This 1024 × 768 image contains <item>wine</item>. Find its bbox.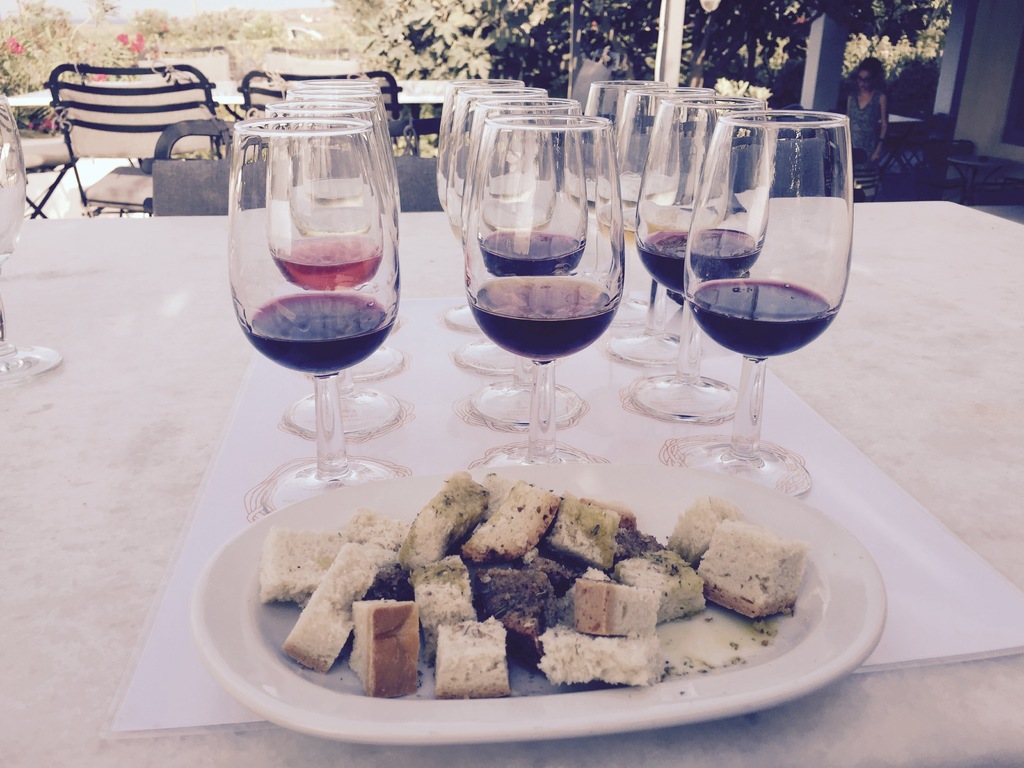
l=480, t=228, r=583, b=272.
